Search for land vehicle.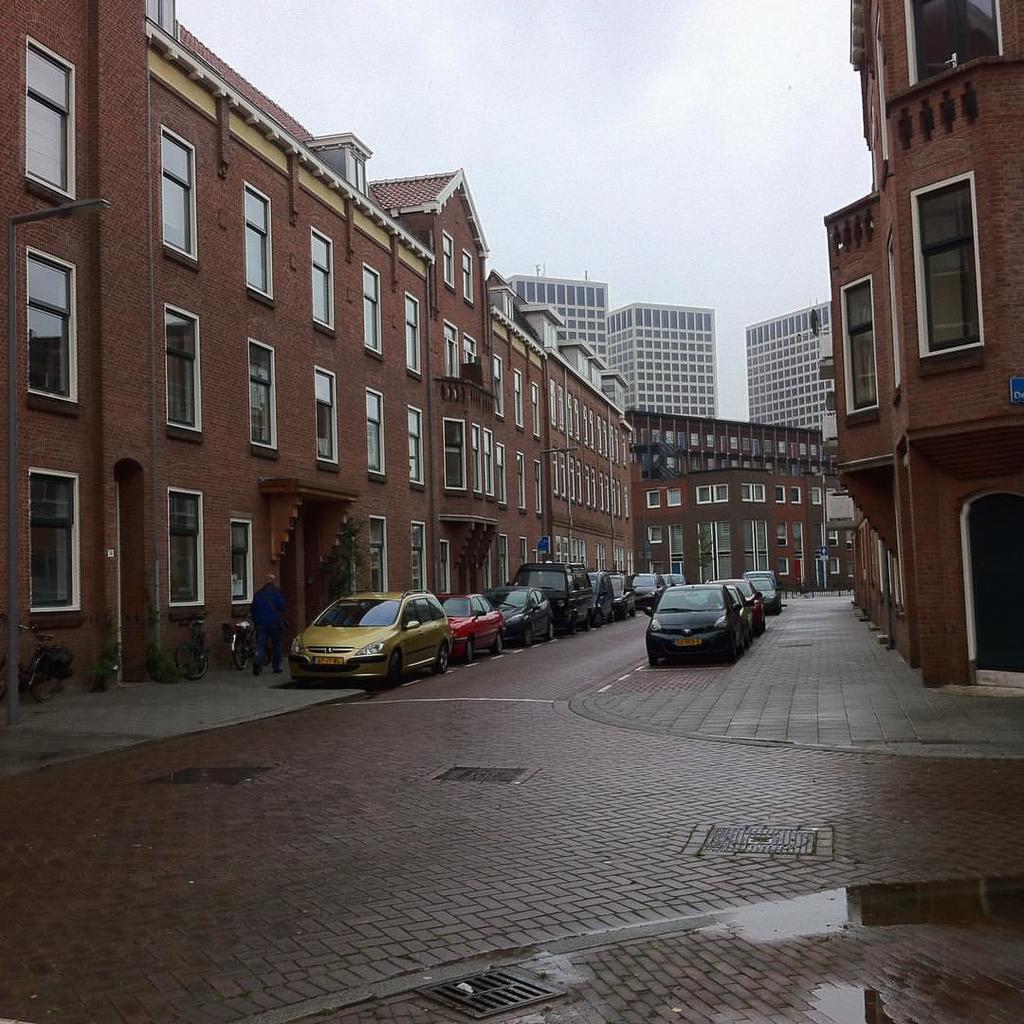
Found at rect(641, 581, 745, 663).
